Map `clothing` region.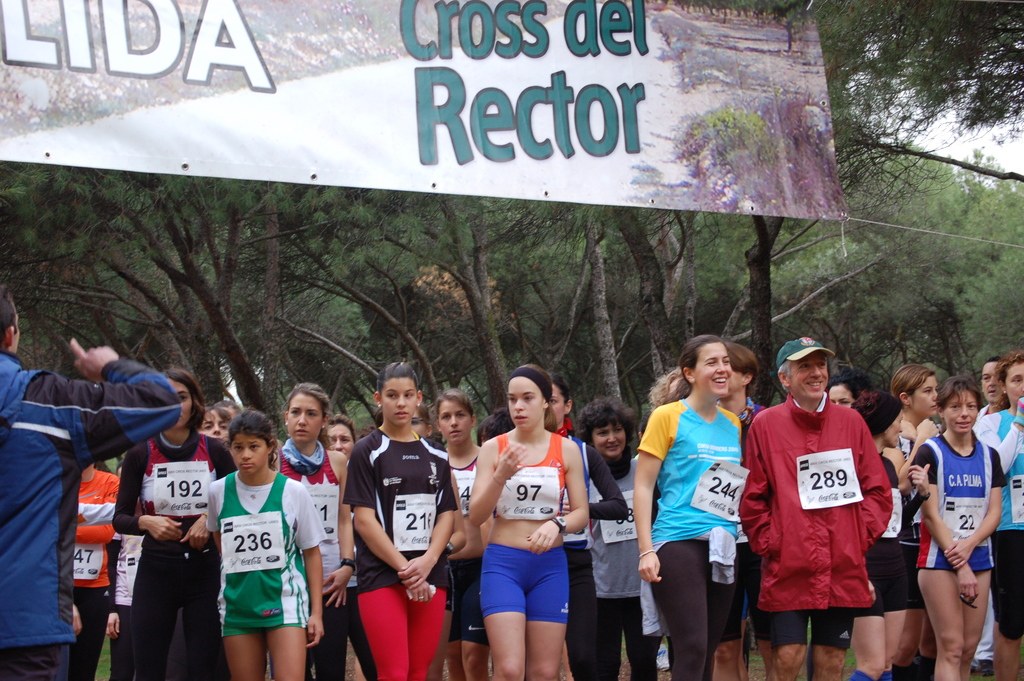
Mapped to locate(24, 466, 119, 680).
